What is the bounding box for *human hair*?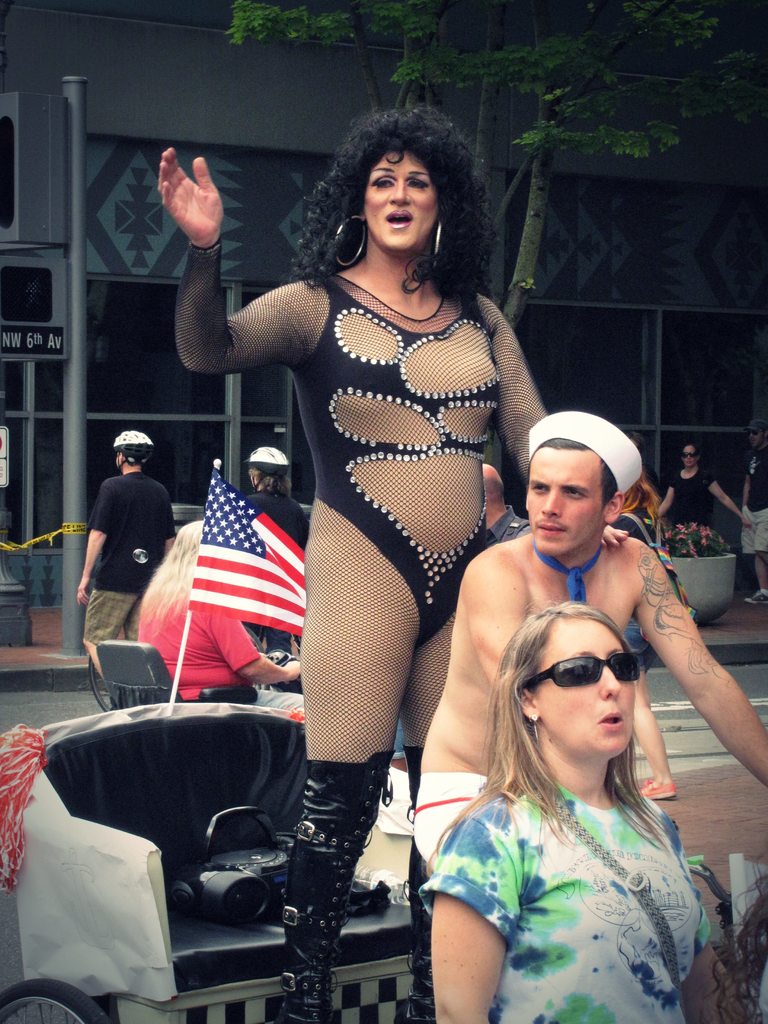
623 430 646 461.
